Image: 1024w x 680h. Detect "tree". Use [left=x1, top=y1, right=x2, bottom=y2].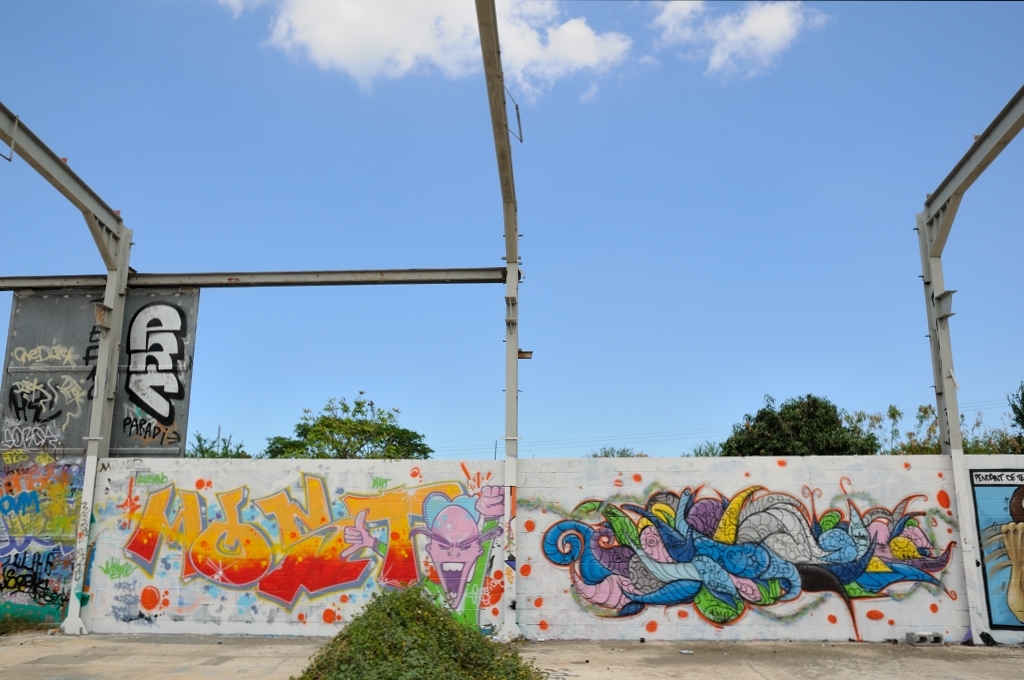
[left=717, top=390, right=880, bottom=461].
